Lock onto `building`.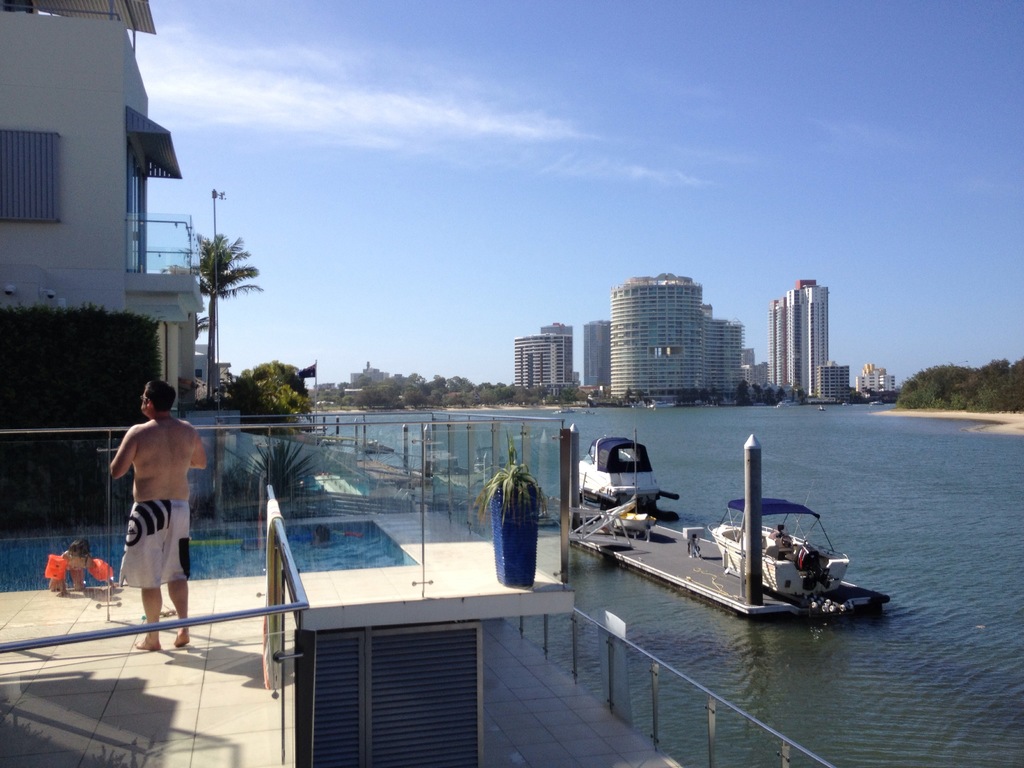
Locked: 771 281 828 397.
